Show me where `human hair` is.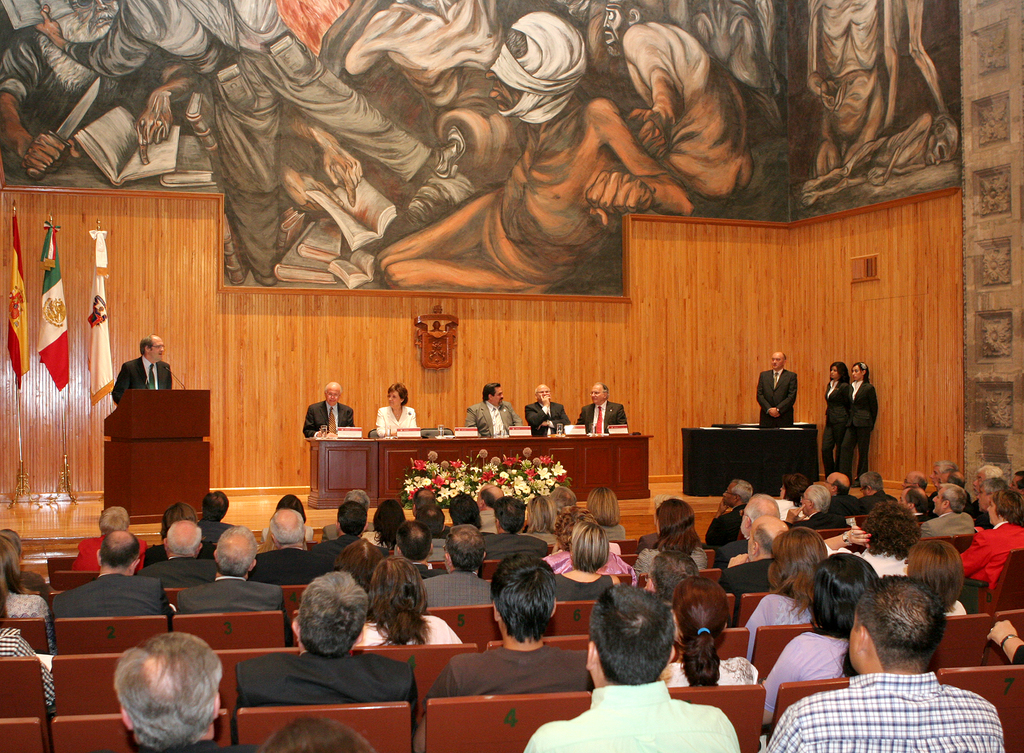
`human hair` is at <region>730, 479, 753, 504</region>.
